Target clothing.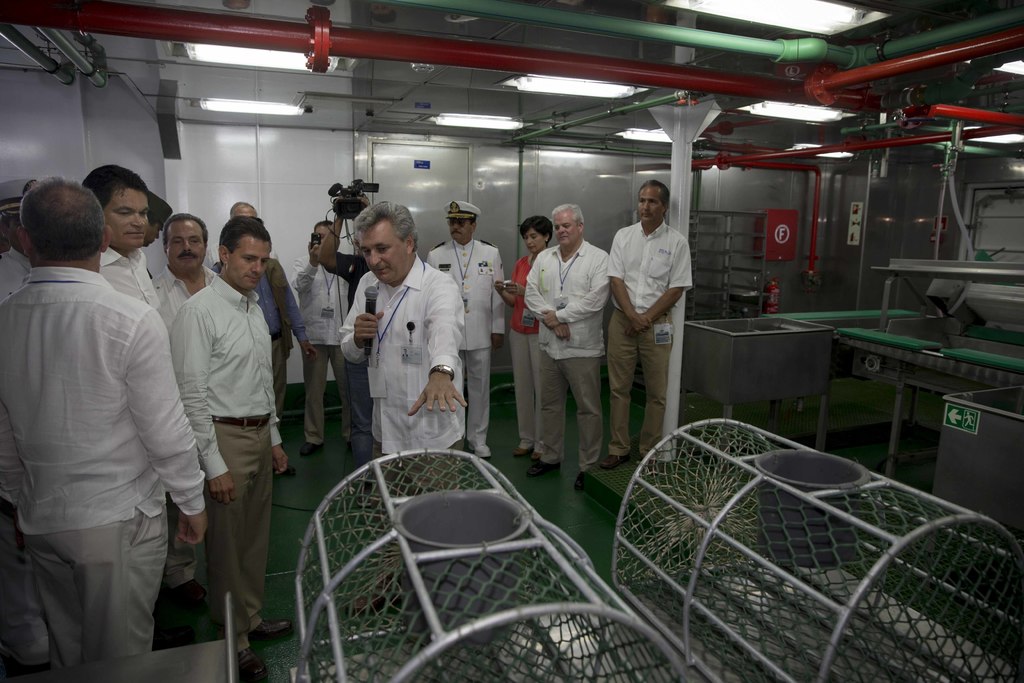
Target region: 10,192,198,664.
